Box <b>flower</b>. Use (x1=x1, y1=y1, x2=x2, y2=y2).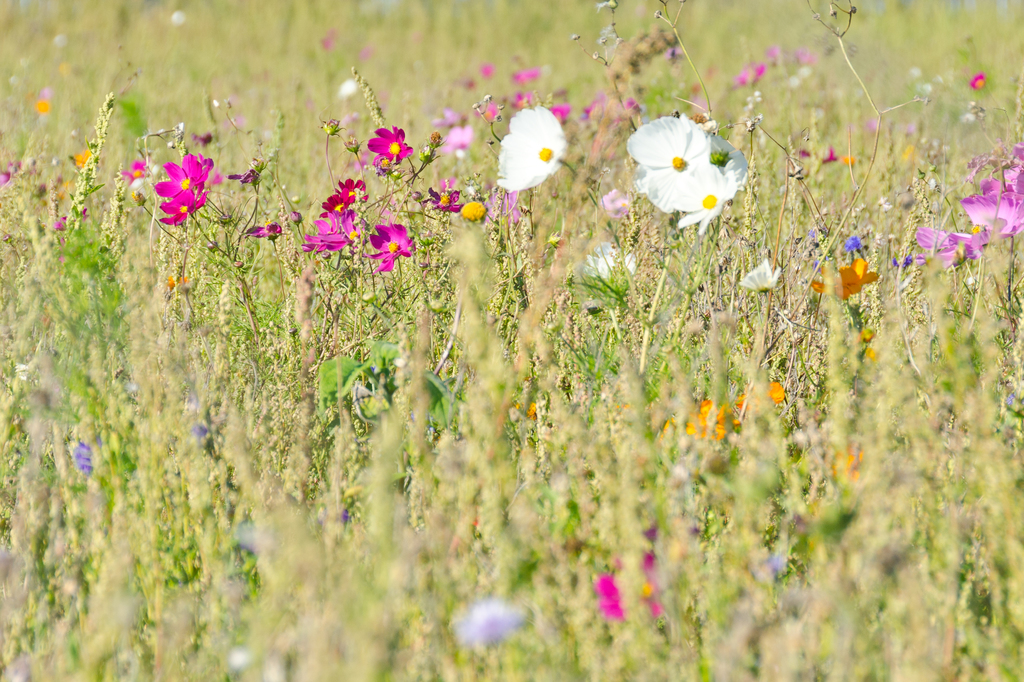
(x1=31, y1=99, x2=50, y2=115).
